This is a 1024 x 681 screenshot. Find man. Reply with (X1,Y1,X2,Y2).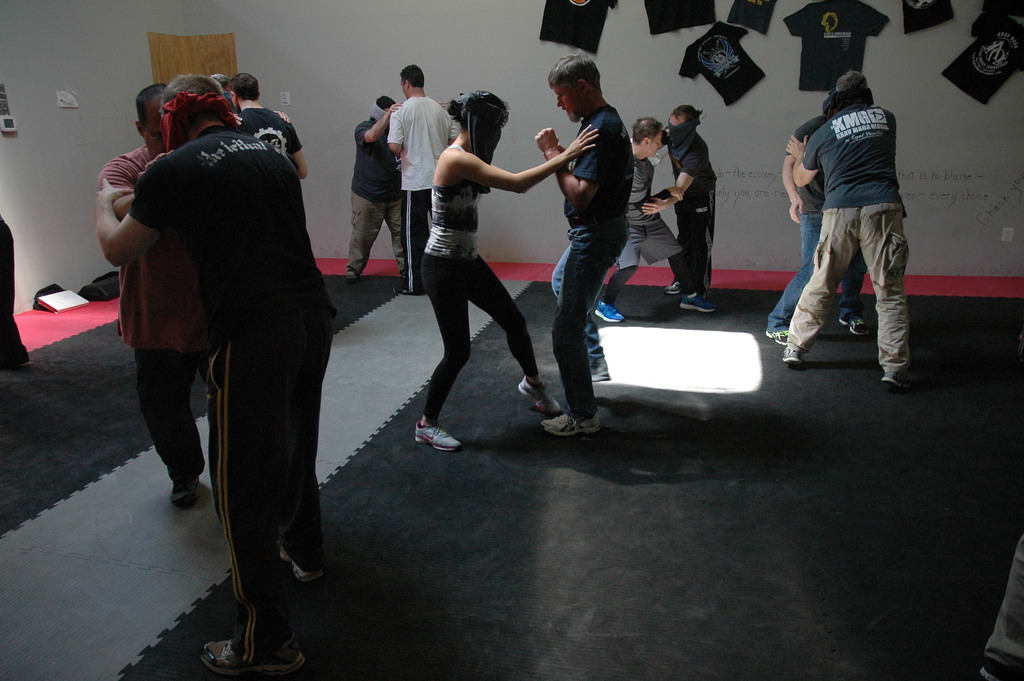
(541,55,633,438).
